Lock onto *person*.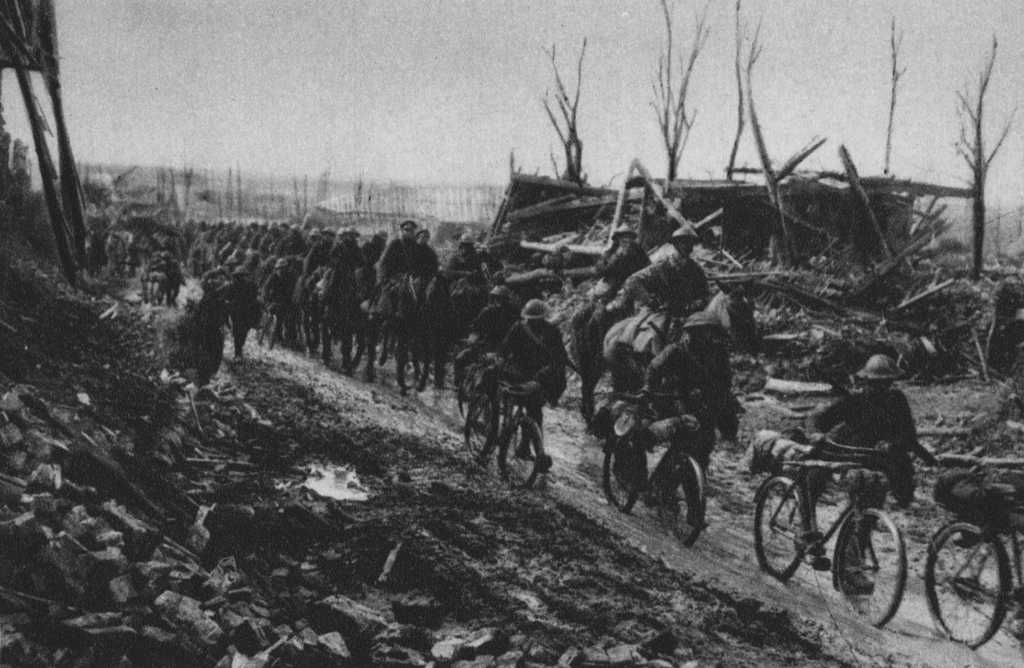
Locked: locate(457, 298, 516, 394).
